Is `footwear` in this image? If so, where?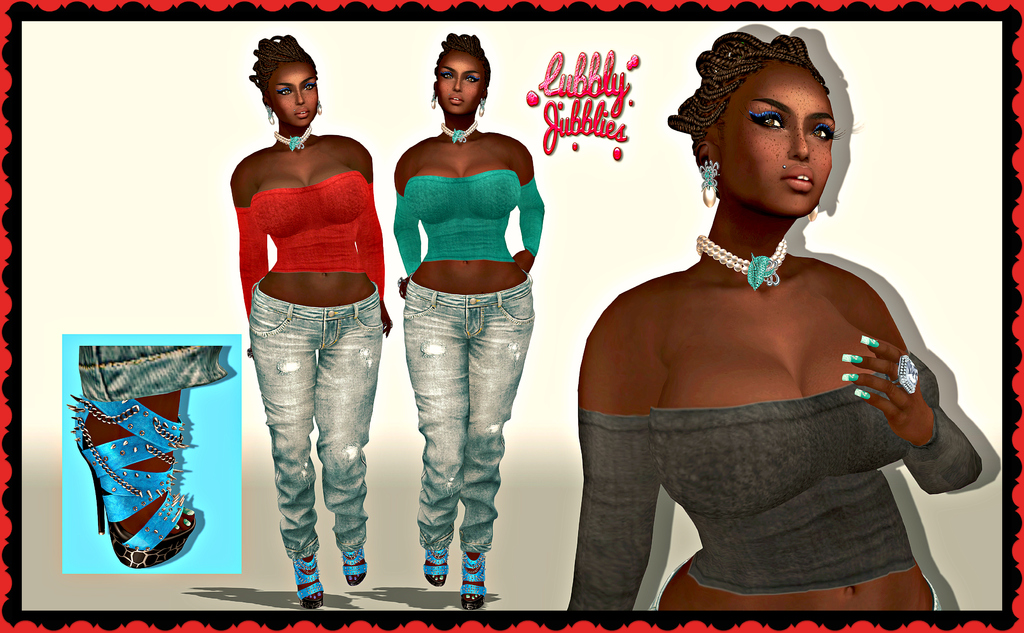
Yes, at bbox=(423, 545, 451, 587).
